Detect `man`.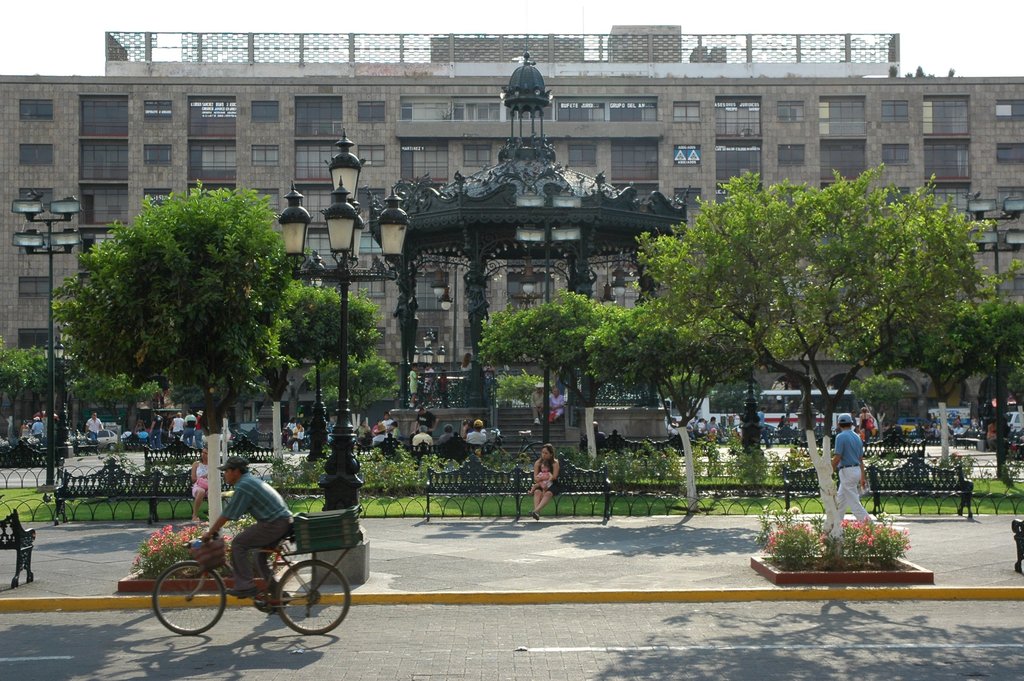
Detected at <region>827, 411, 882, 534</region>.
